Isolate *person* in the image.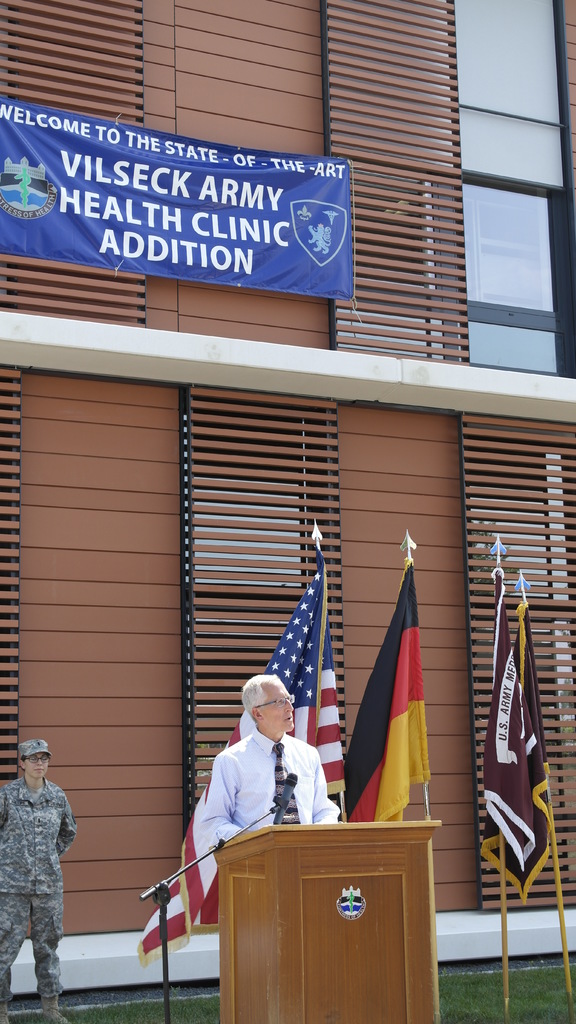
Isolated region: [left=205, top=678, right=340, bottom=842].
